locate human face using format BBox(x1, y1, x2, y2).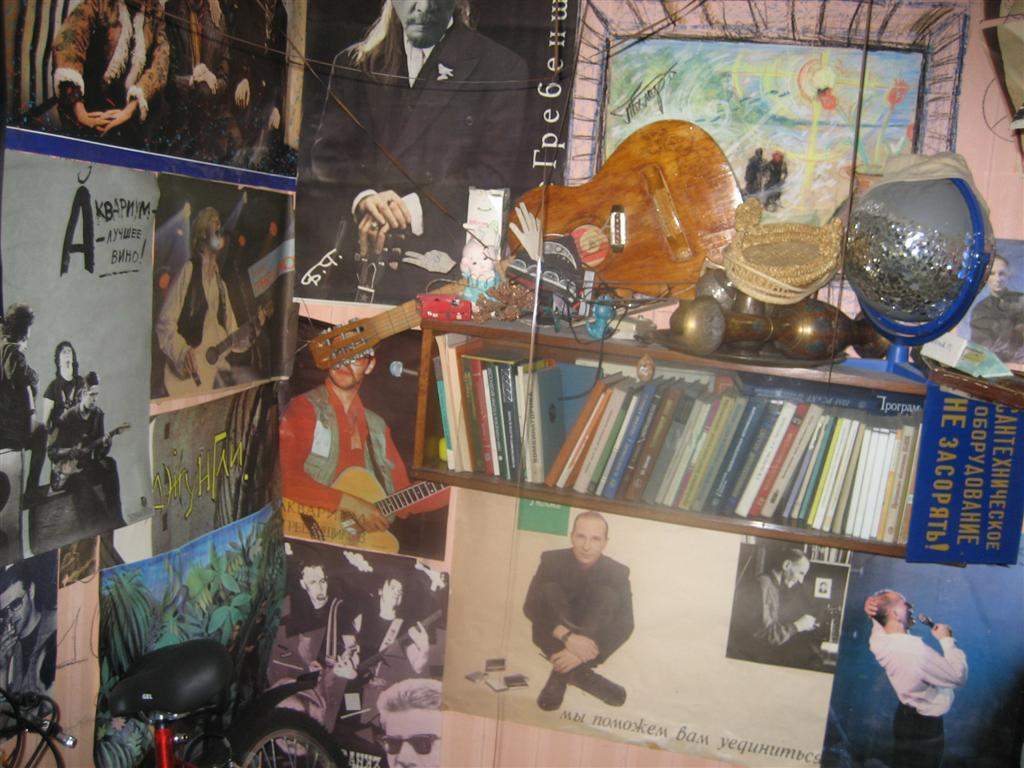
BBox(988, 263, 1005, 292).
